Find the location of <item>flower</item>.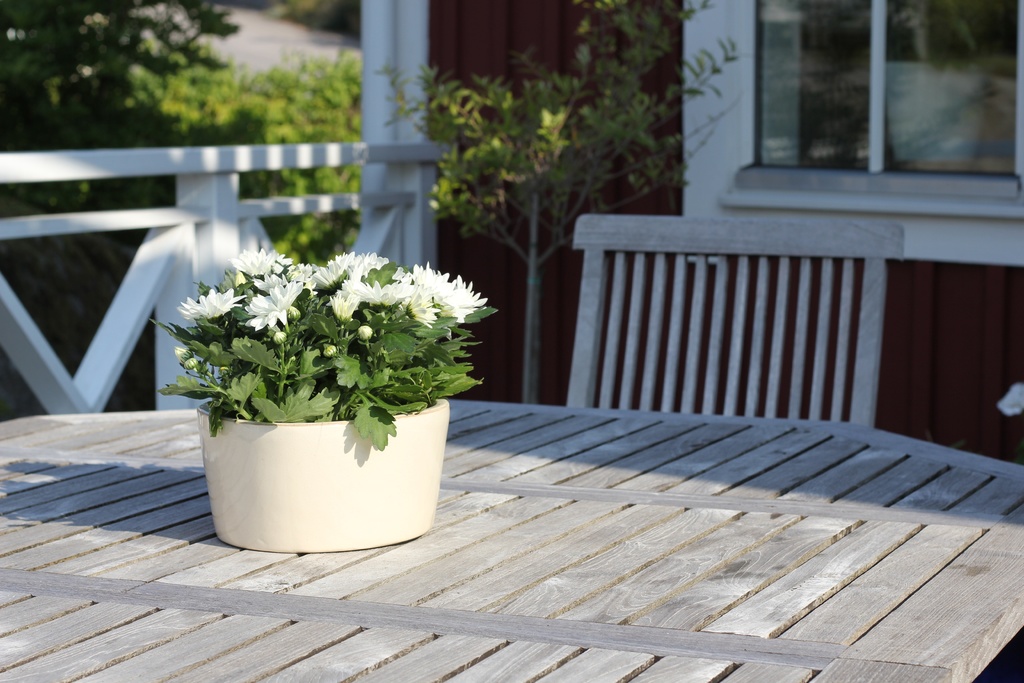
Location: 176,286,245,318.
